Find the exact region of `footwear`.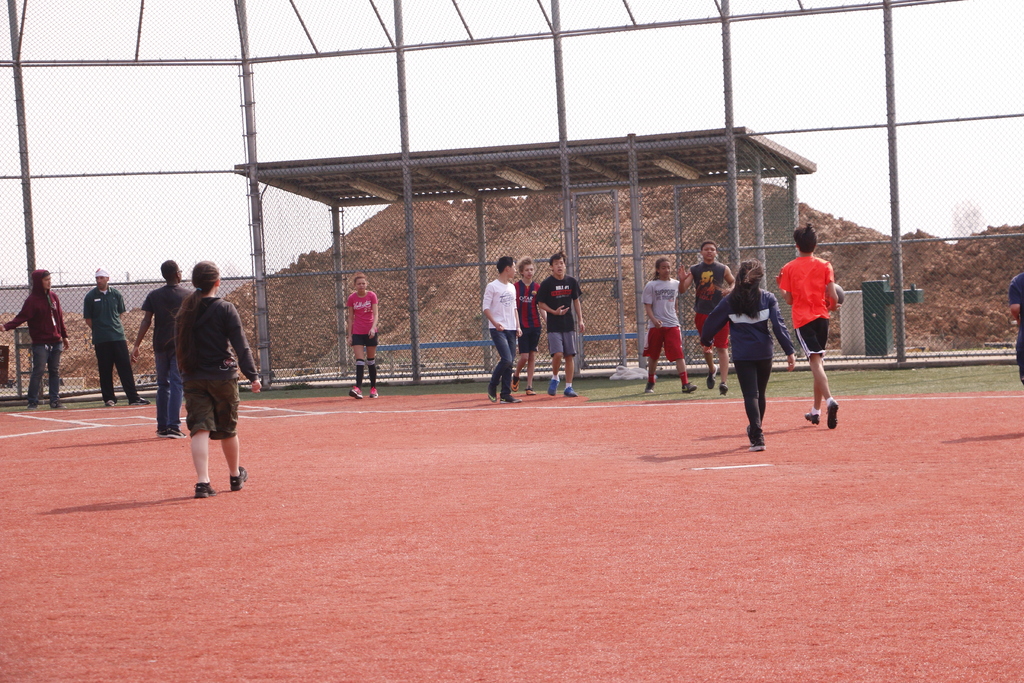
Exact region: bbox=[195, 482, 216, 501].
